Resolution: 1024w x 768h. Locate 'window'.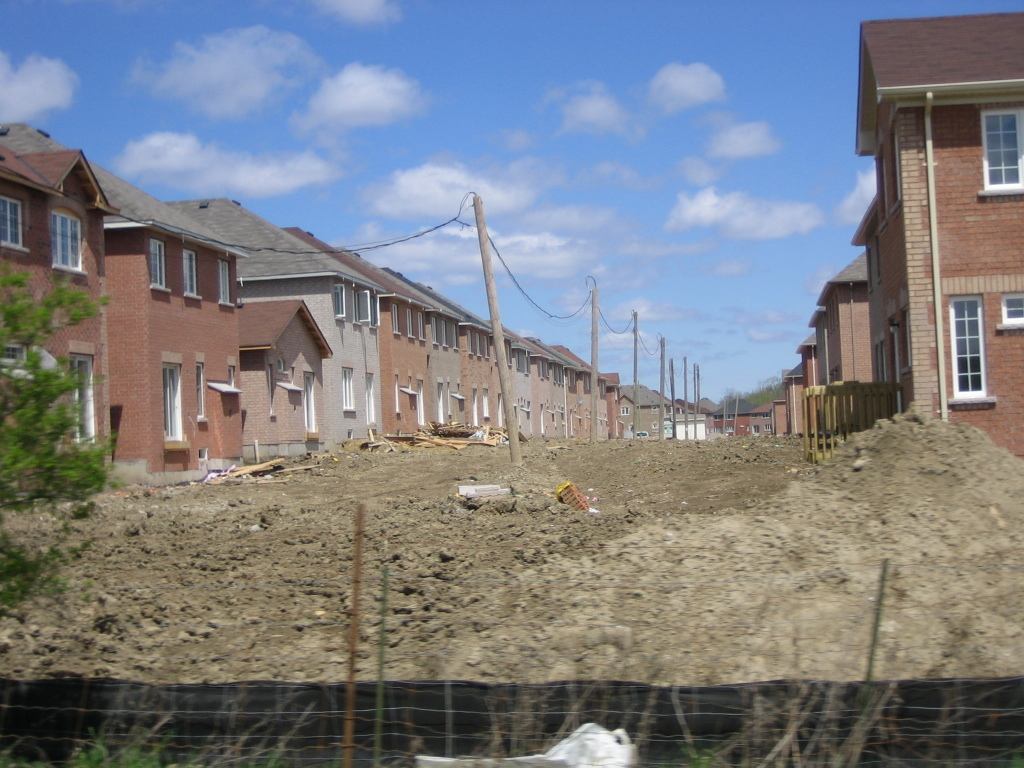
x1=452 y1=324 x2=459 y2=348.
